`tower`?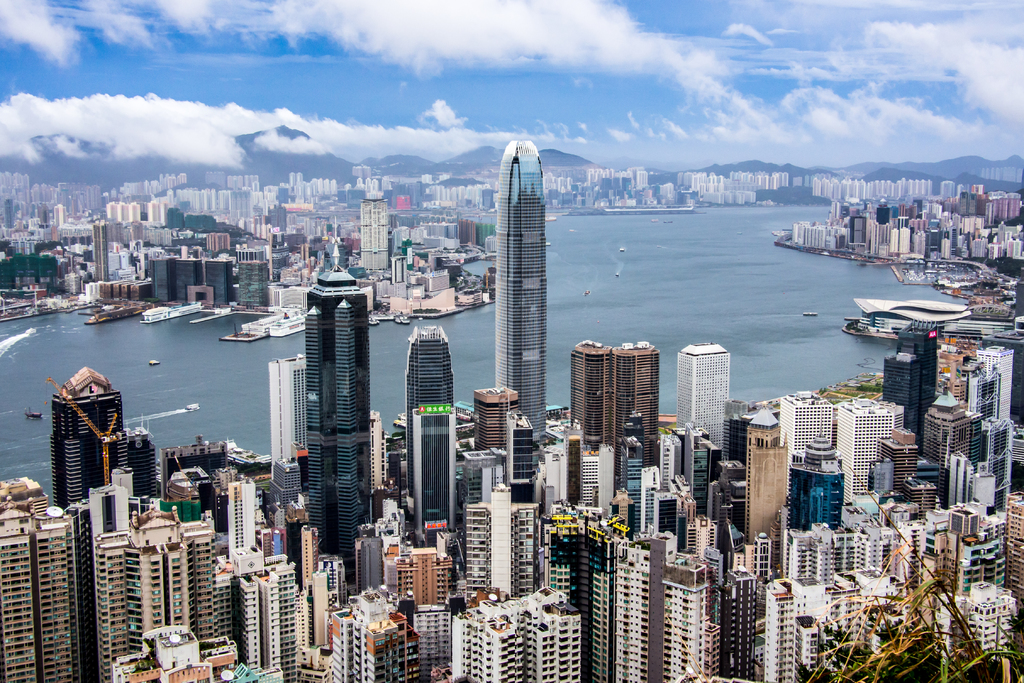
{"x1": 565, "y1": 343, "x2": 665, "y2": 494}
